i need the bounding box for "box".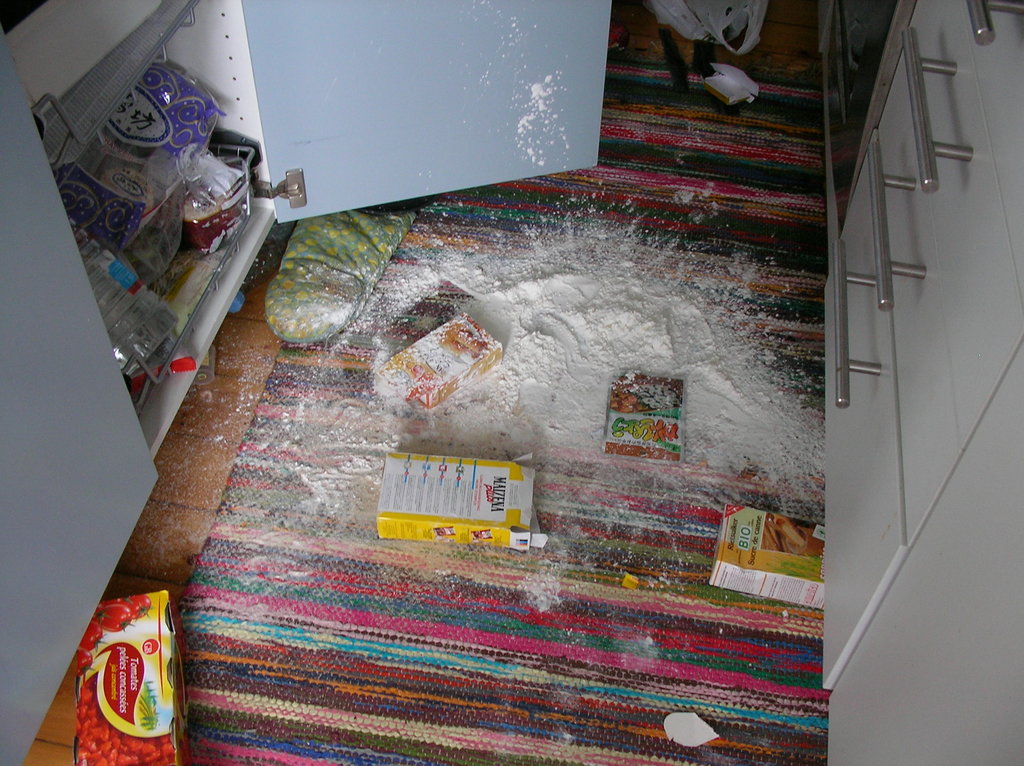
Here it is: <bbox>375, 447, 549, 552</bbox>.
